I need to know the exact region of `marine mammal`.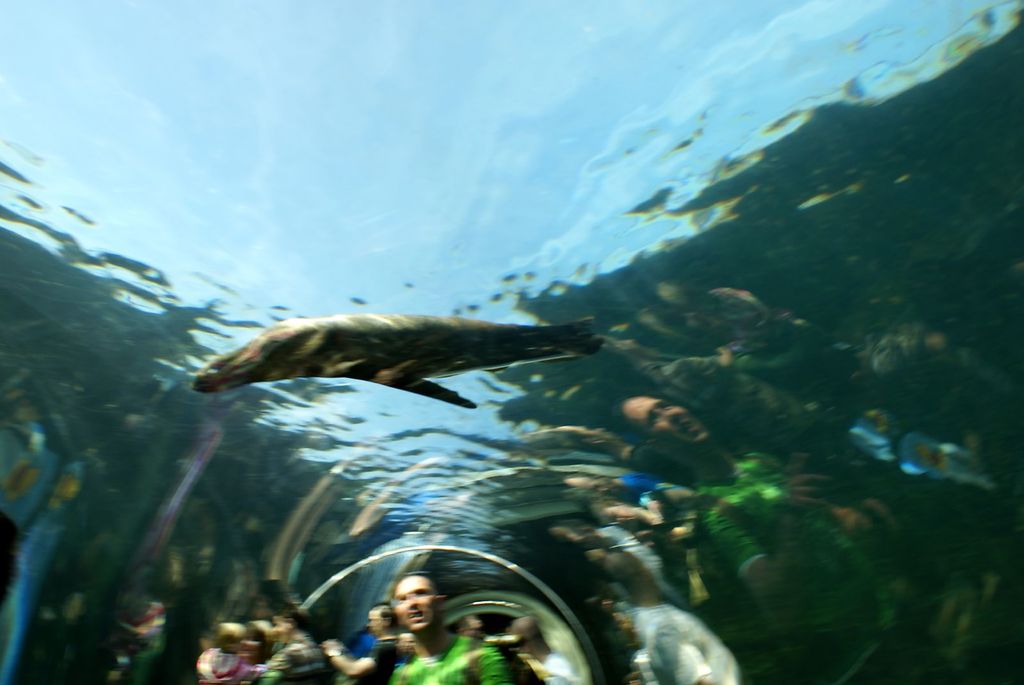
Region: select_region(170, 309, 599, 427).
